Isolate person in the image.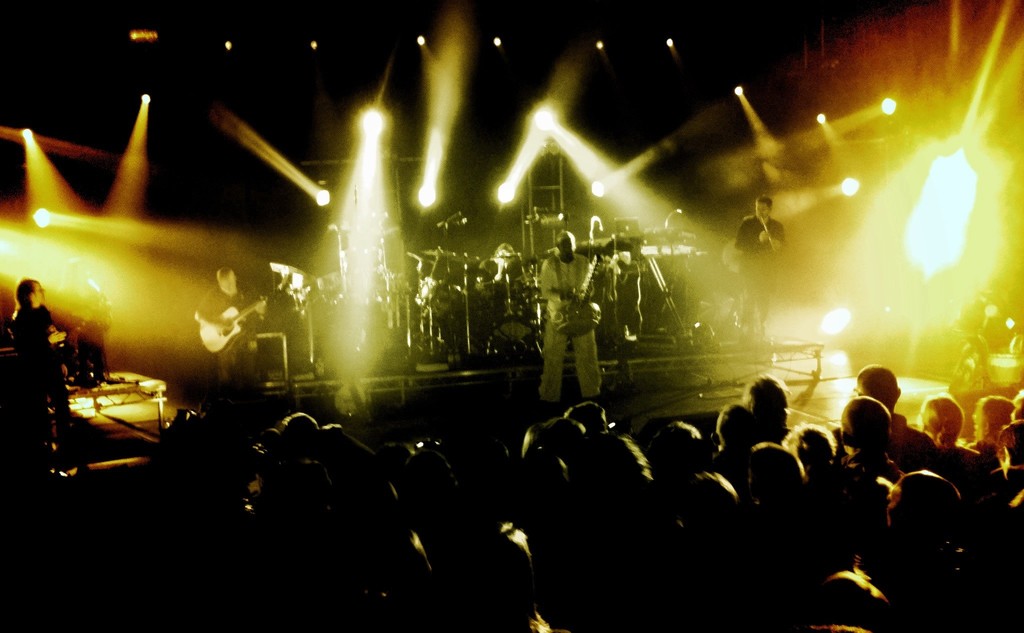
Isolated region: (x1=538, y1=227, x2=609, y2=409).
